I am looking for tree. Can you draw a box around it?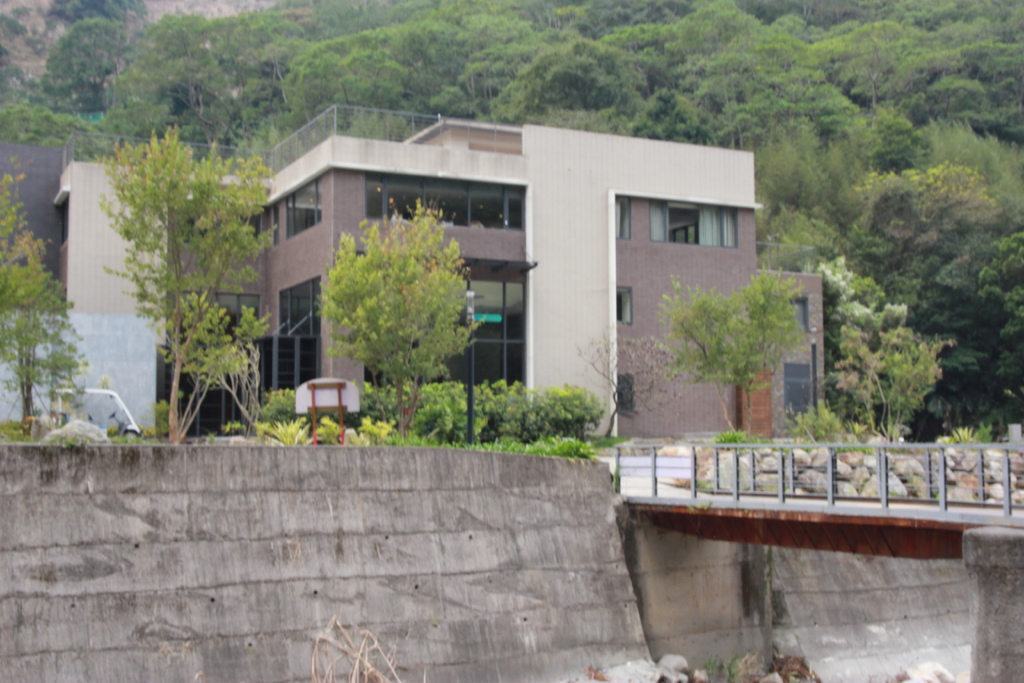
Sure, the bounding box is Rect(801, 257, 927, 443).
